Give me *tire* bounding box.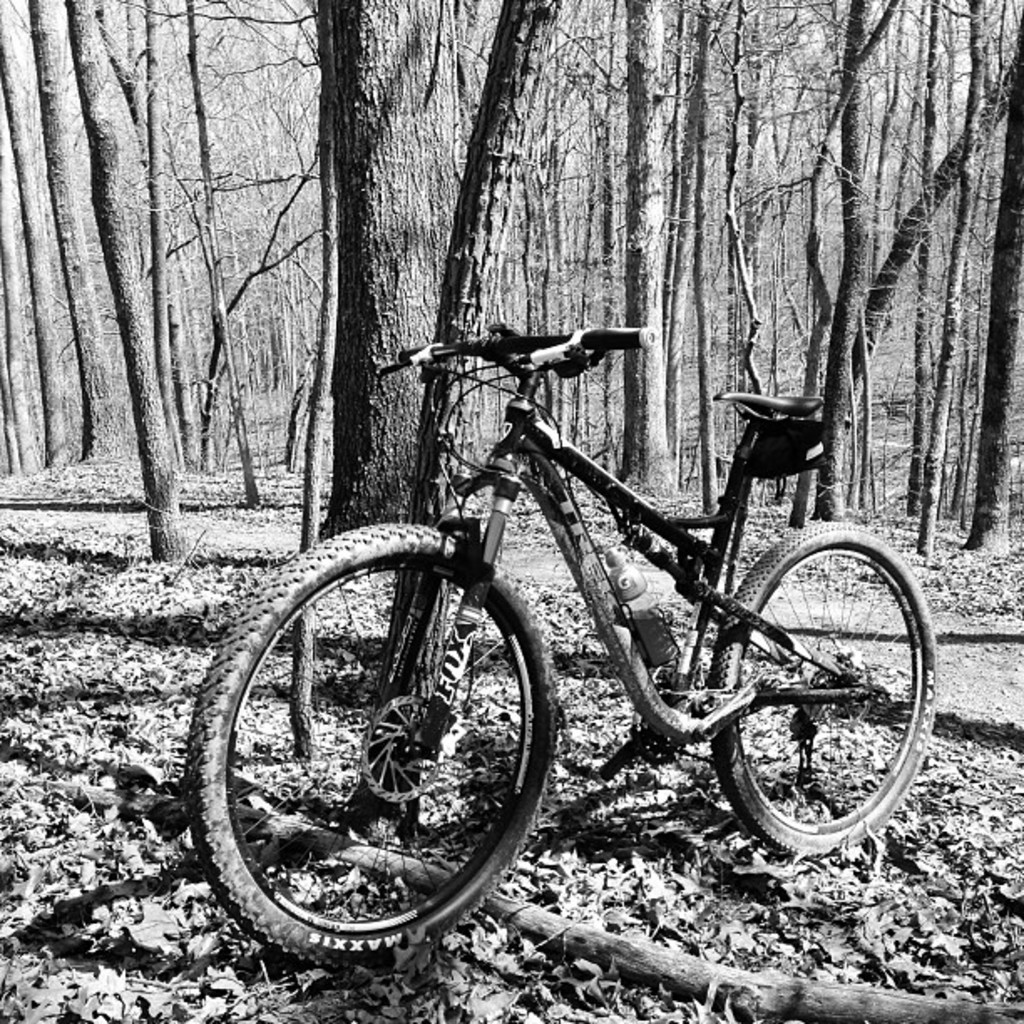
bbox=[182, 524, 562, 974].
